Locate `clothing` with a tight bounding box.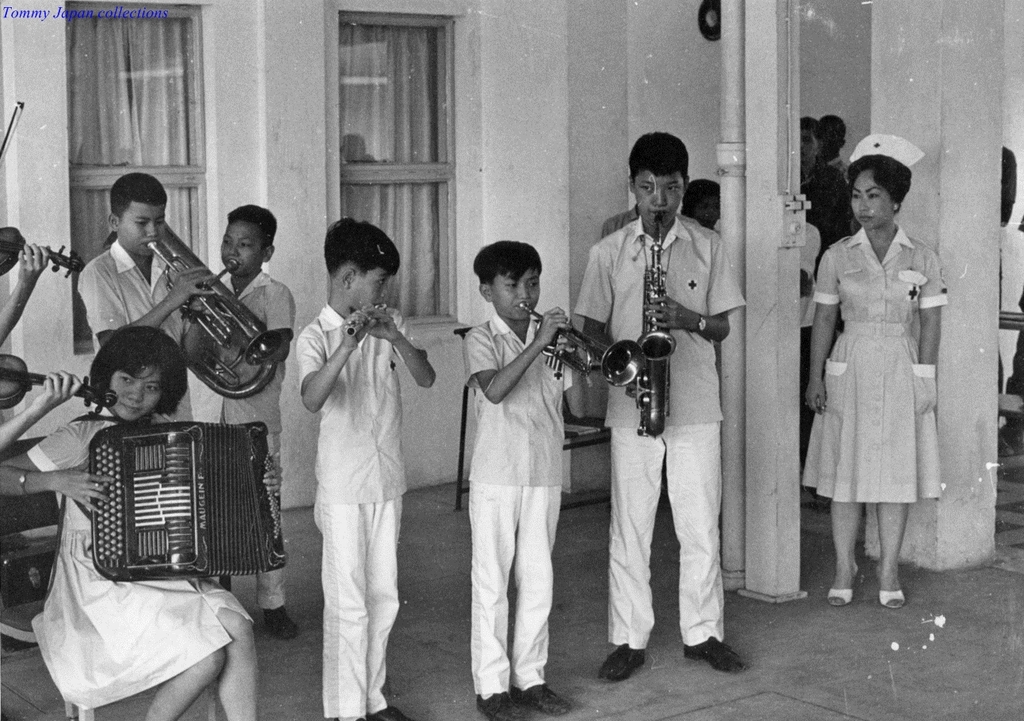
x1=462 y1=311 x2=593 y2=693.
